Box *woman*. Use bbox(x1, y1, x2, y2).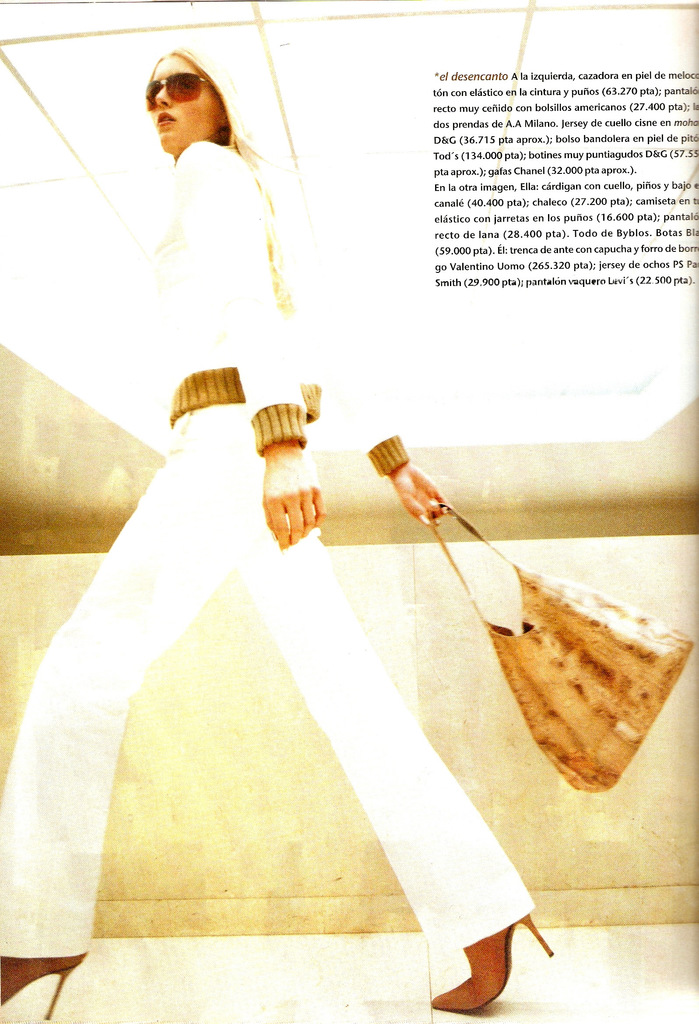
bbox(0, 42, 576, 1023).
